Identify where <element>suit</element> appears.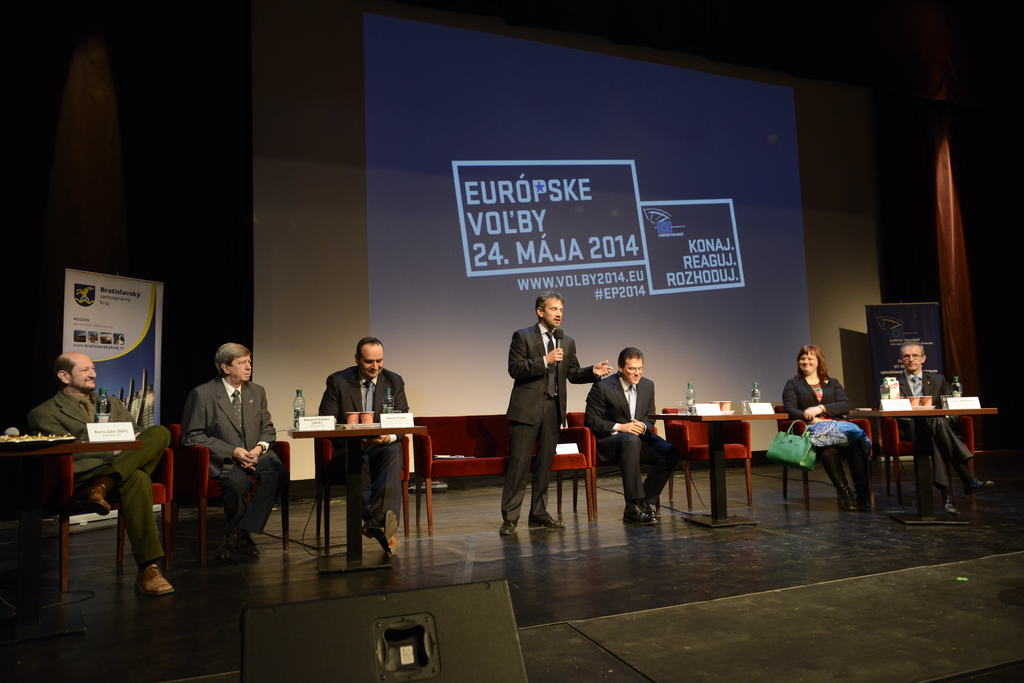
Appears at 778 376 868 485.
